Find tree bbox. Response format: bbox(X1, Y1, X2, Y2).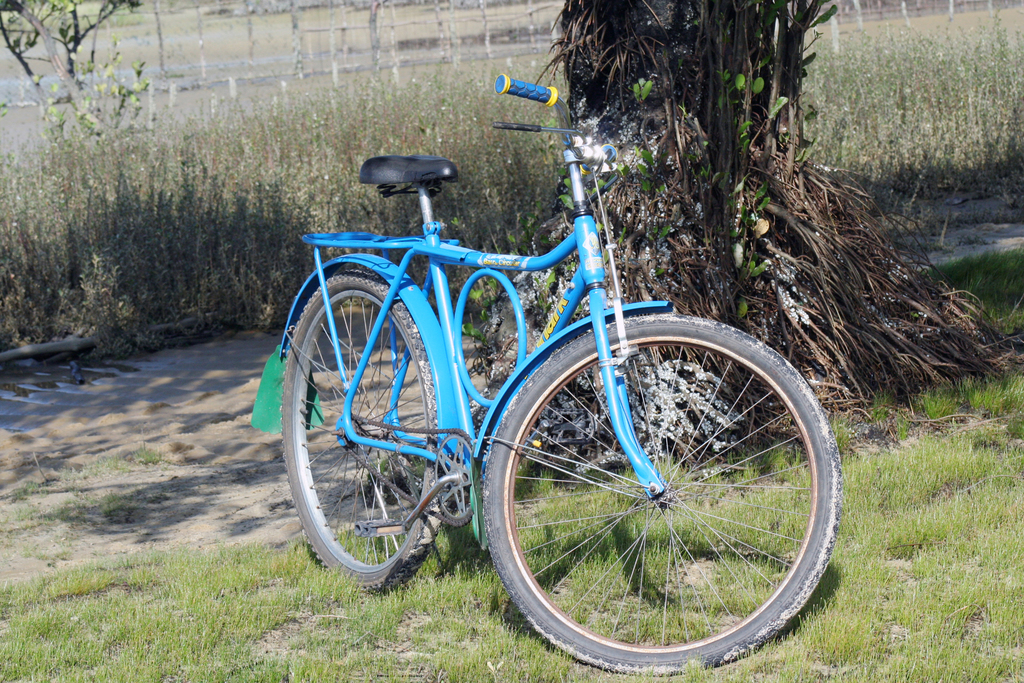
bbox(0, 0, 151, 167).
